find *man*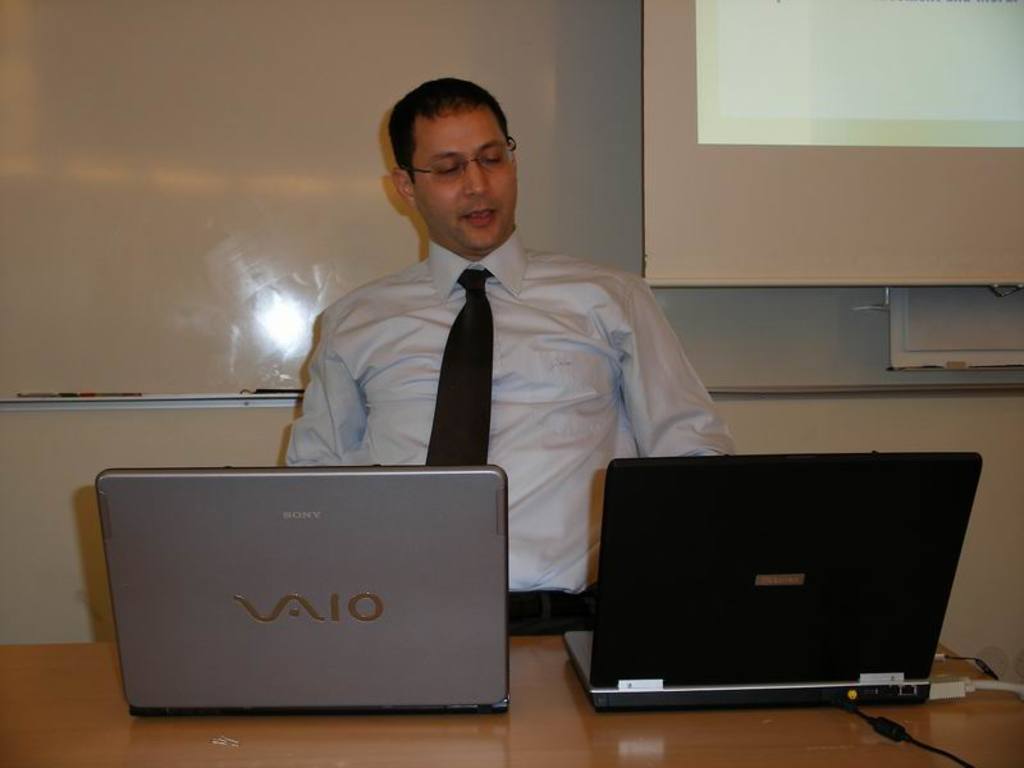
bbox=(247, 72, 733, 612)
